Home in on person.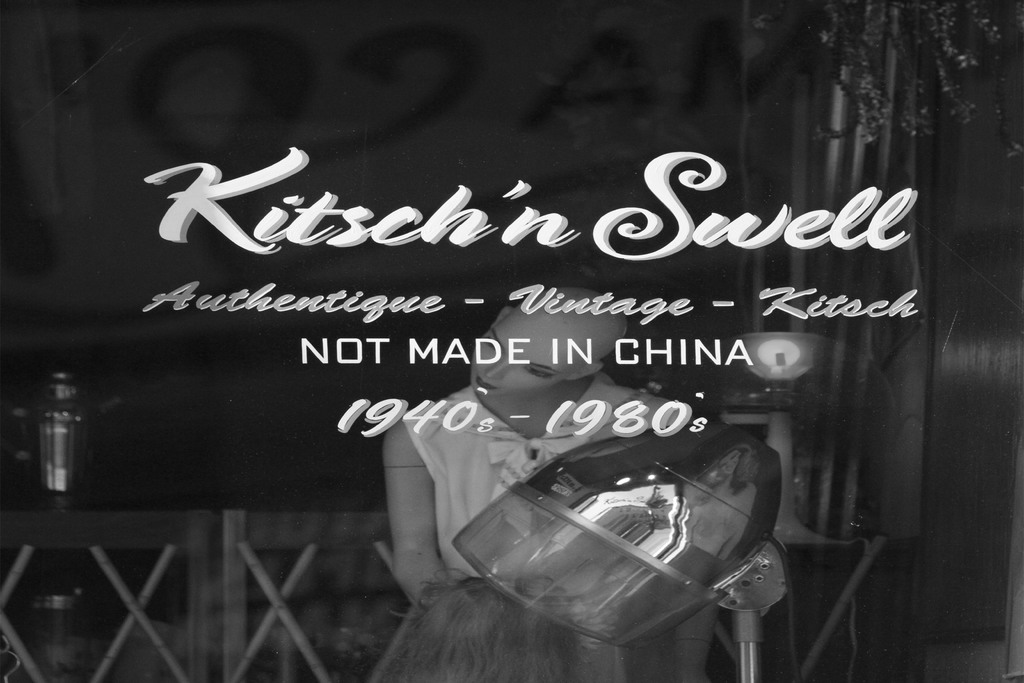
Homed in at Rect(372, 283, 697, 679).
